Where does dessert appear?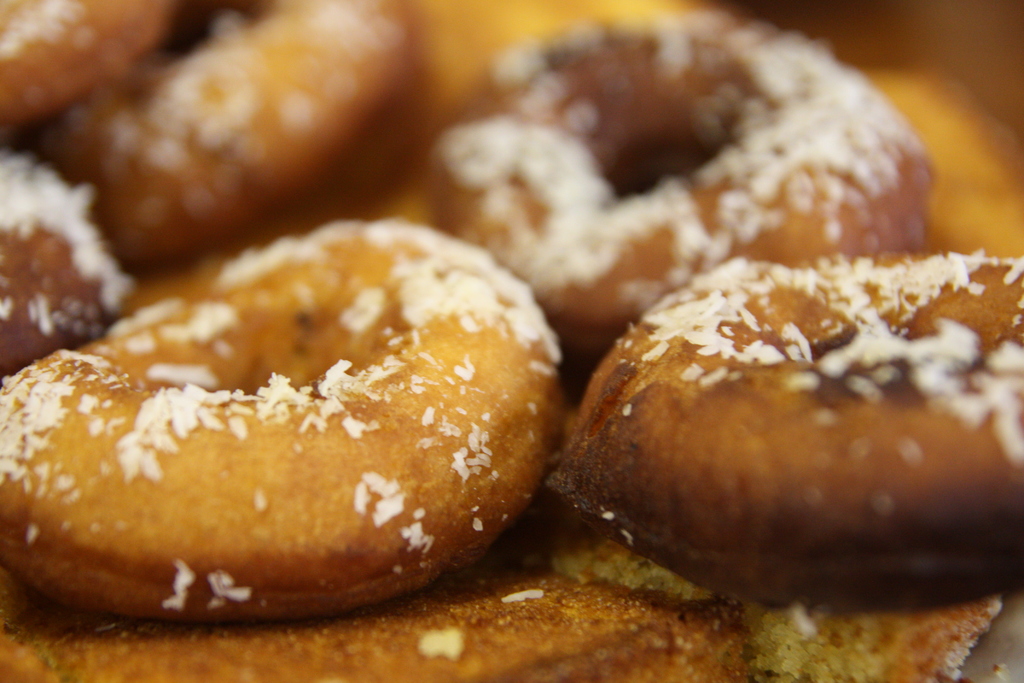
Appears at (9,217,564,620).
